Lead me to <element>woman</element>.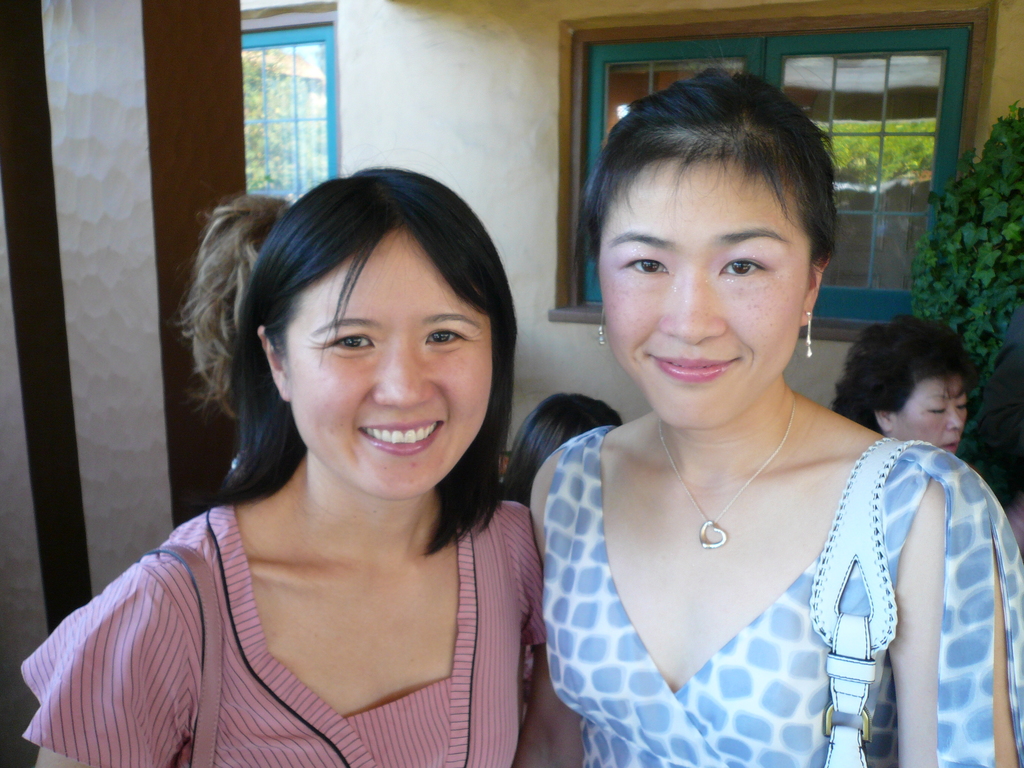
Lead to [x1=177, y1=191, x2=301, y2=422].
